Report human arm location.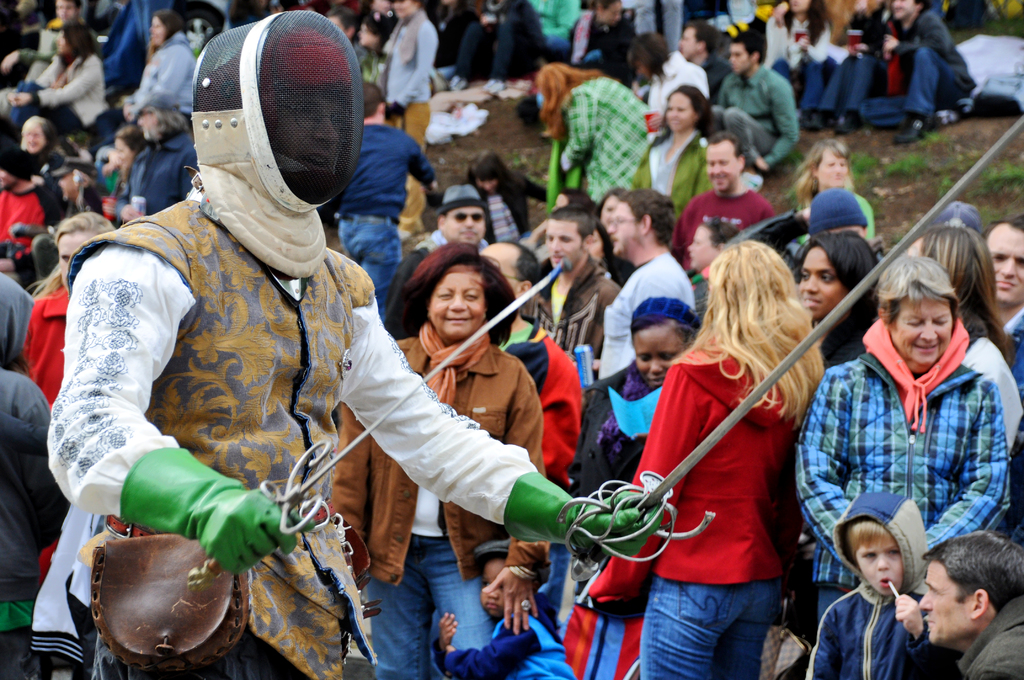
Report: region(899, 376, 1023, 566).
